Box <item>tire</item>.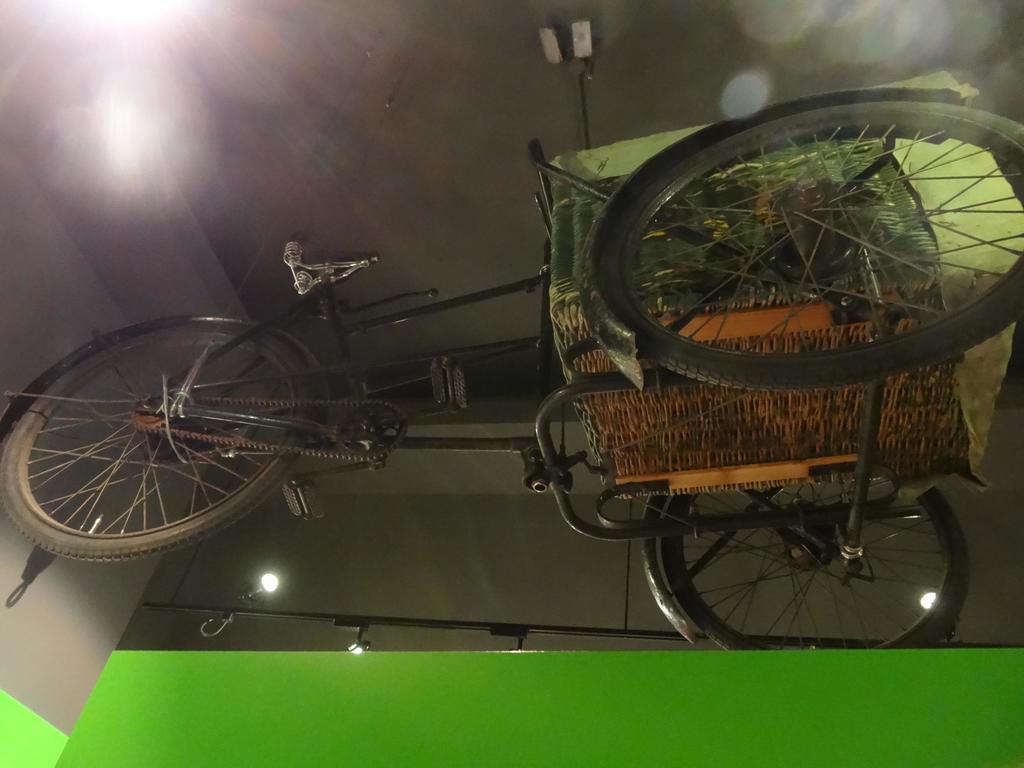
{"left": 546, "top": 69, "right": 1016, "bottom": 500}.
